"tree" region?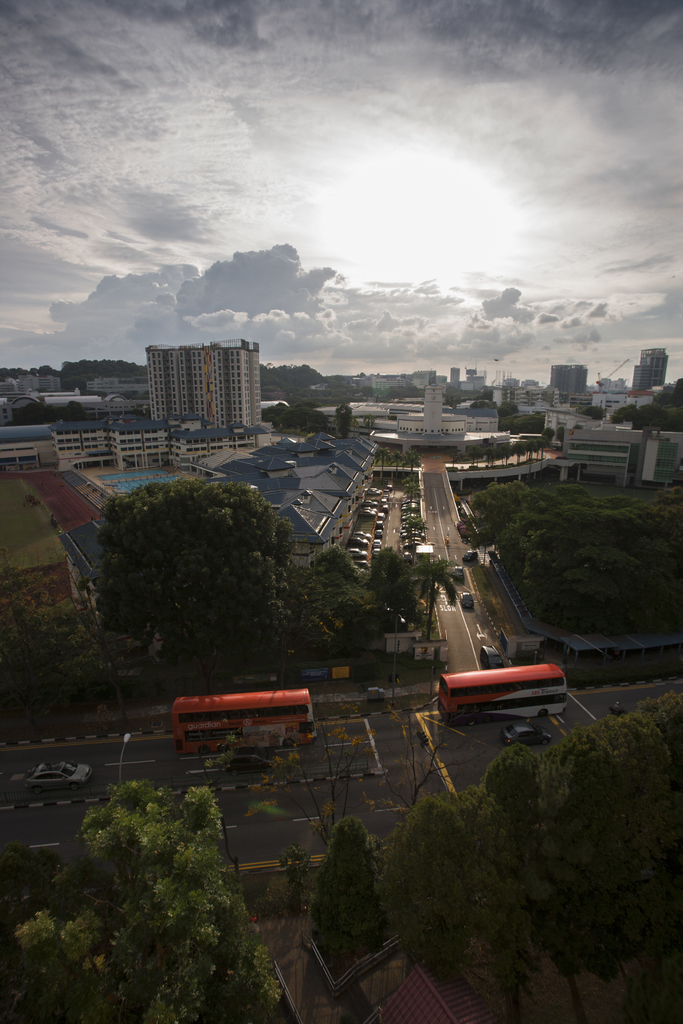
region(537, 685, 682, 989)
